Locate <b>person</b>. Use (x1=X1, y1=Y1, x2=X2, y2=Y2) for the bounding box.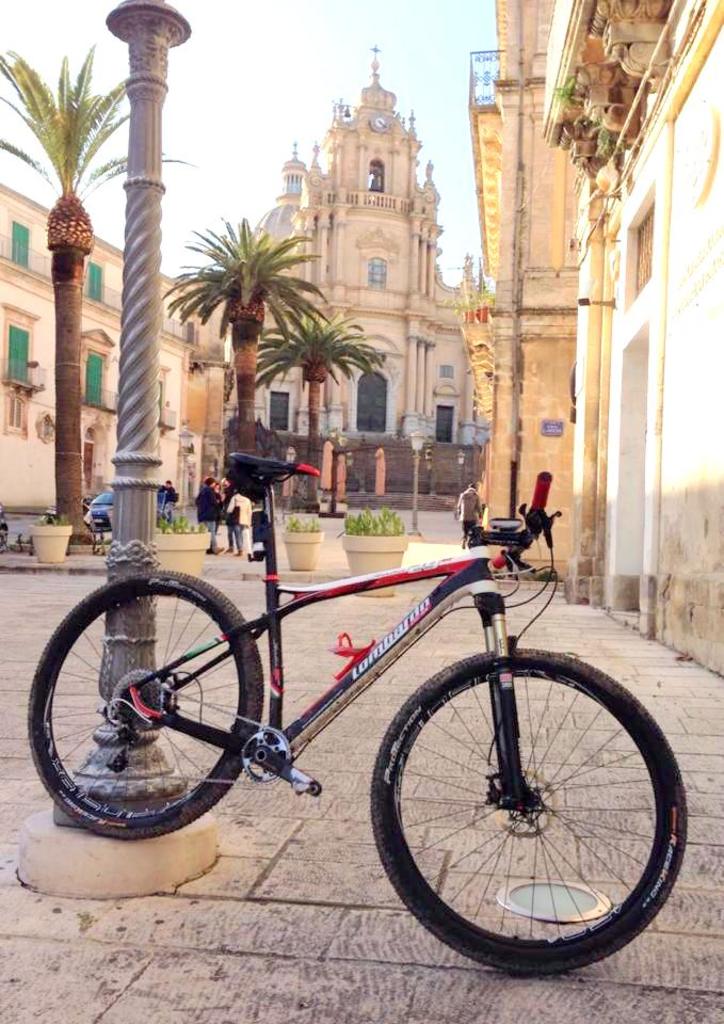
(x1=158, y1=482, x2=176, y2=521).
